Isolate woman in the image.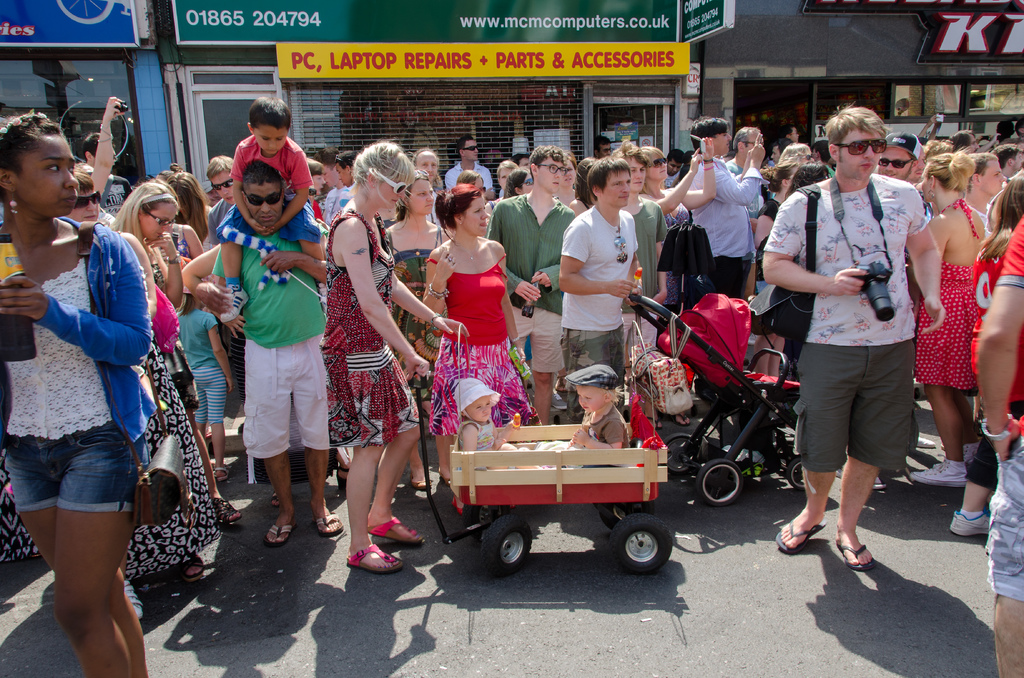
Isolated region: 165,170,215,439.
